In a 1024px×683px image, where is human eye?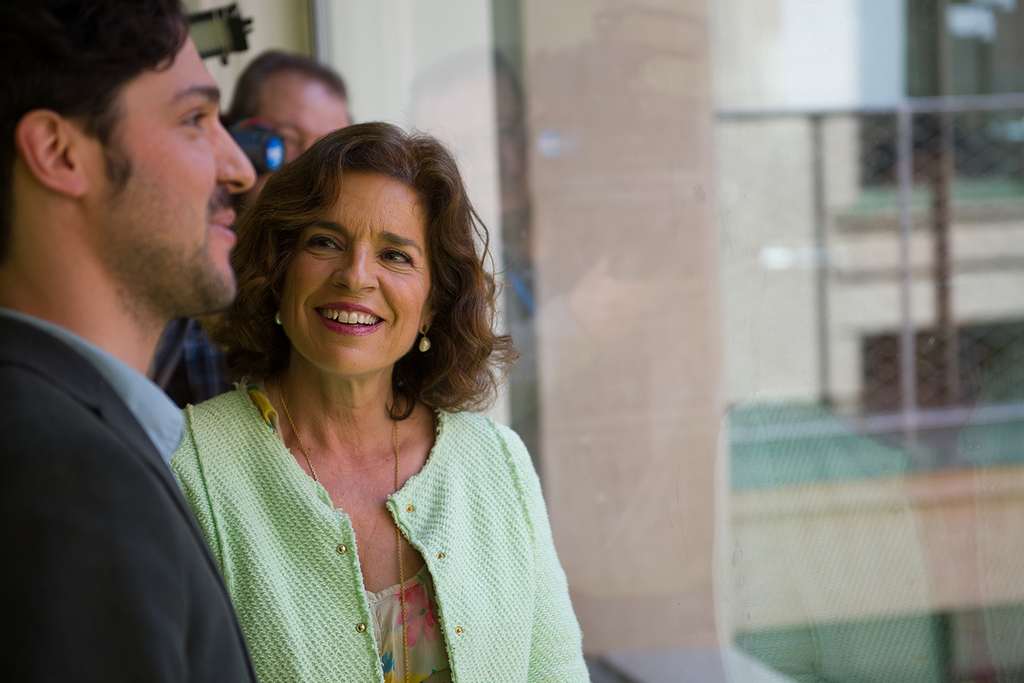
region(302, 234, 342, 255).
